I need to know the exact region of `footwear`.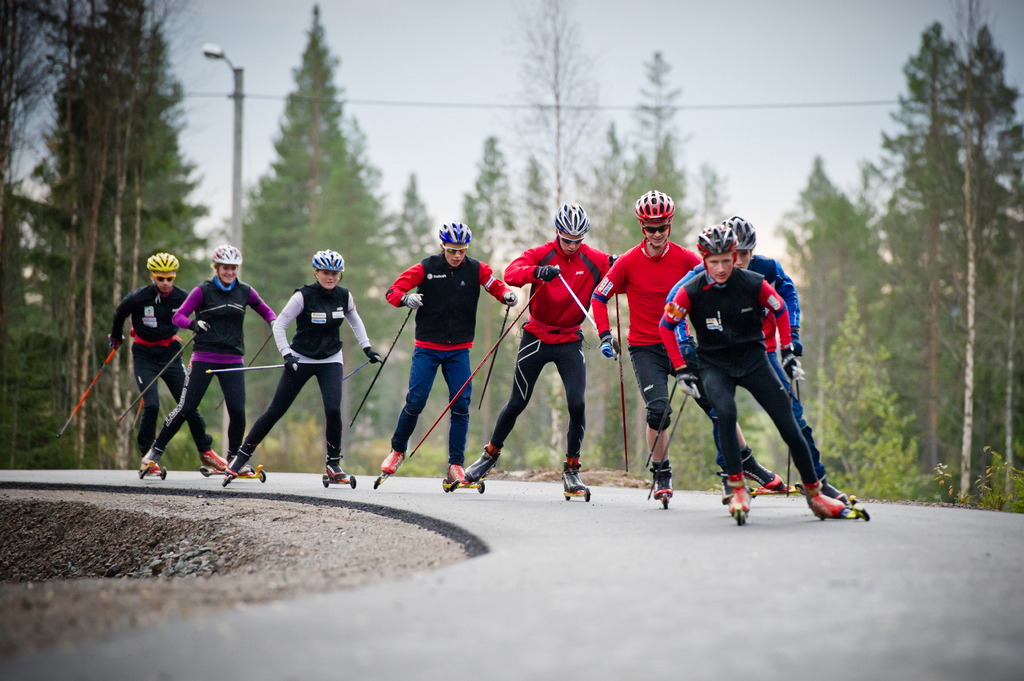
Region: bbox=(822, 475, 848, 504).
